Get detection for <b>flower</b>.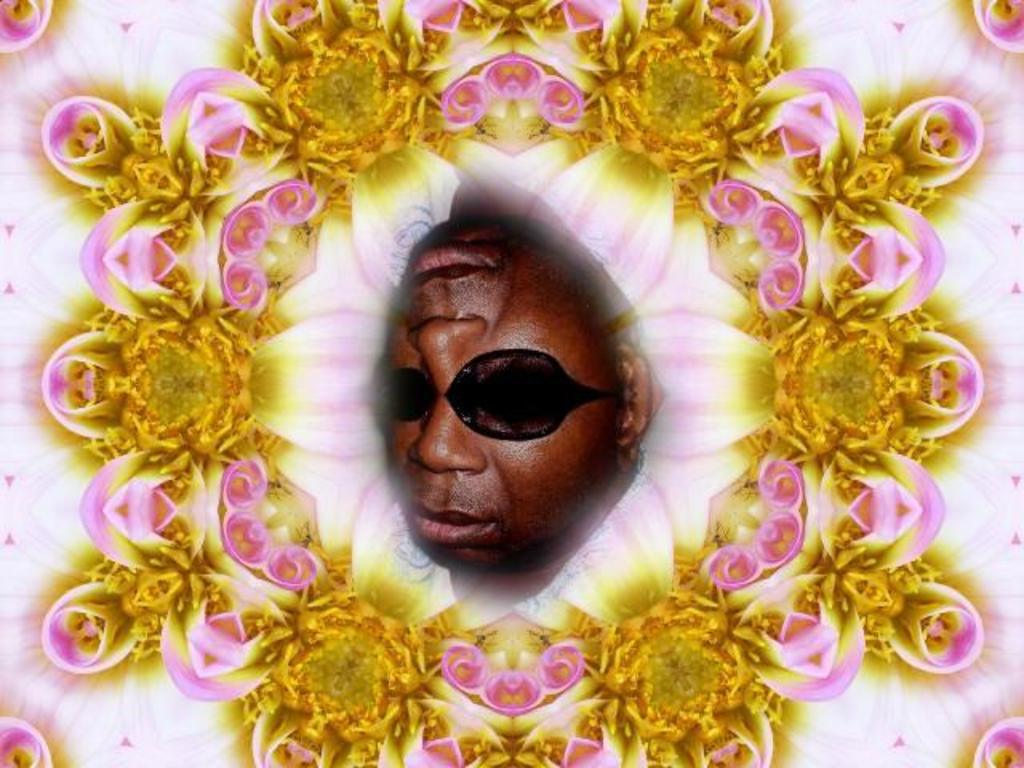
Detection: region(973, 720, 1022, 766).
